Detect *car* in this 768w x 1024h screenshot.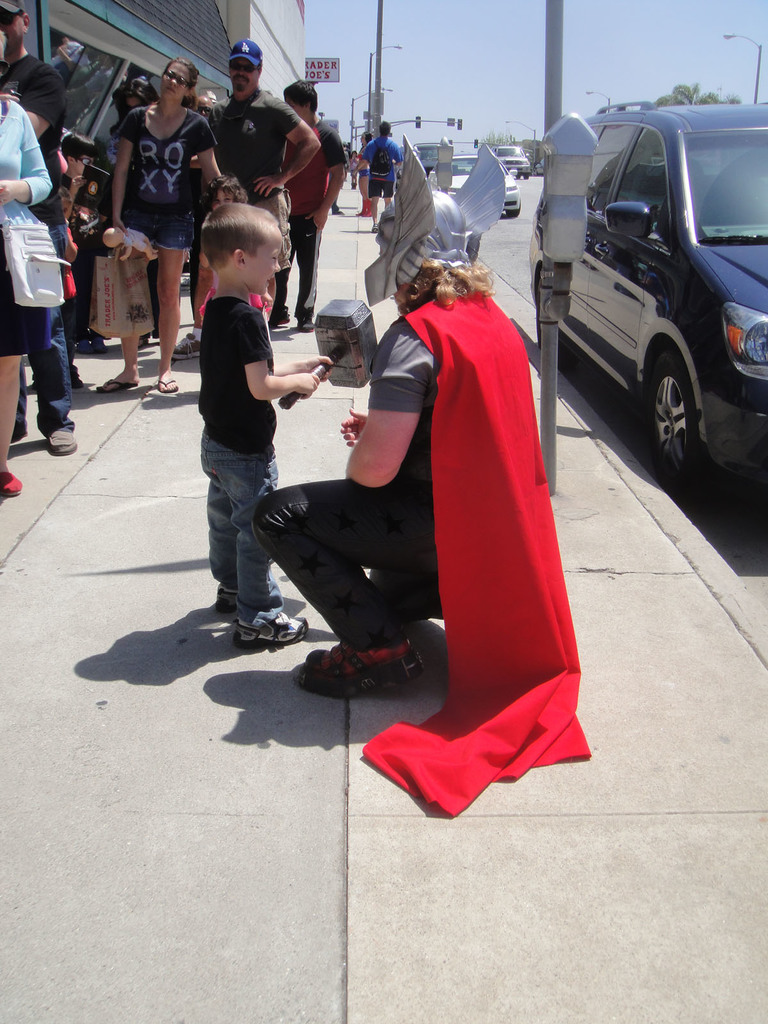
Detection: bbox=[526, 109, 764, 484].
